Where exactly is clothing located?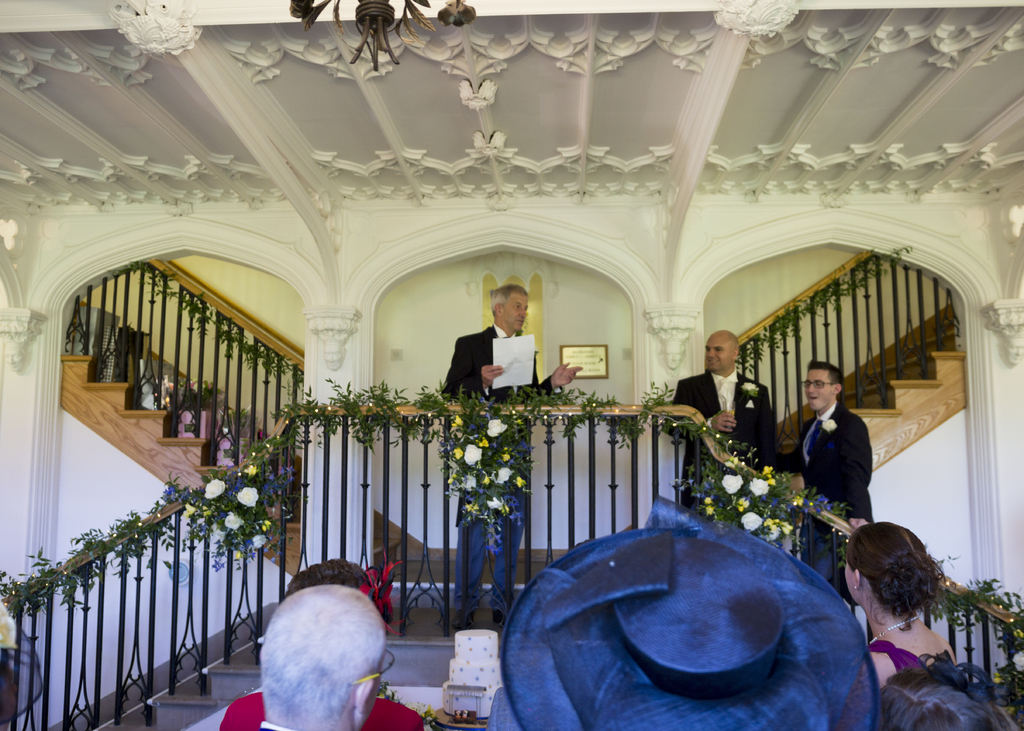
Its bounding box is locate(445, 319, 558, 609).
